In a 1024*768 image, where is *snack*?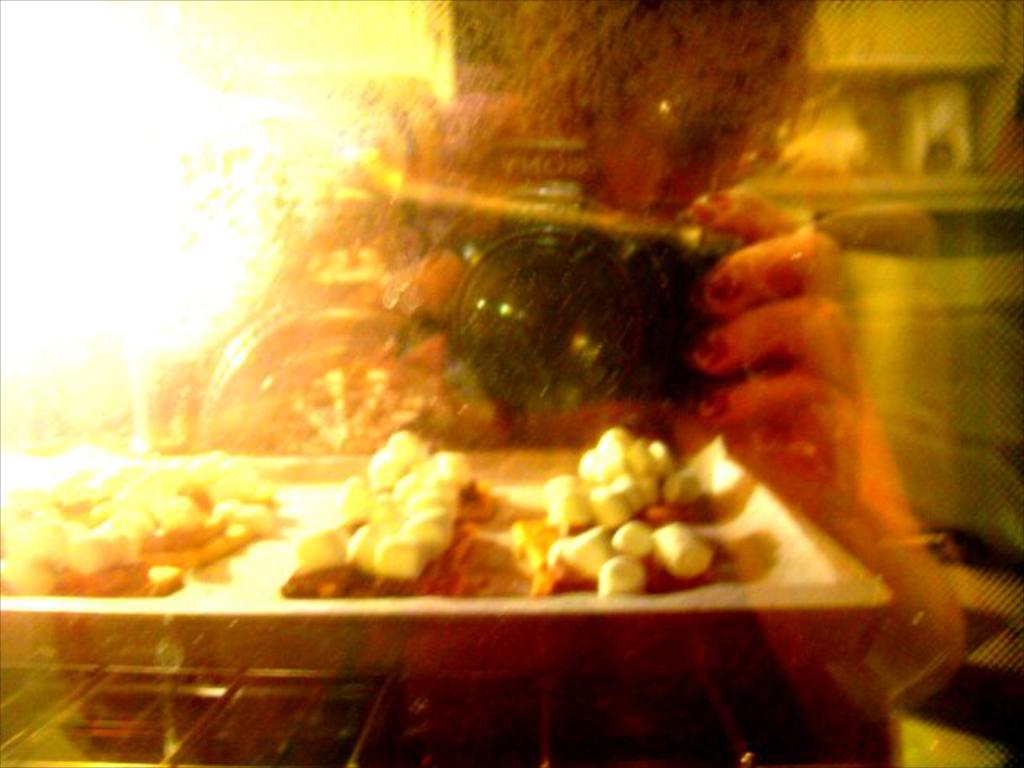
<box>0,456,298,611</box>.
